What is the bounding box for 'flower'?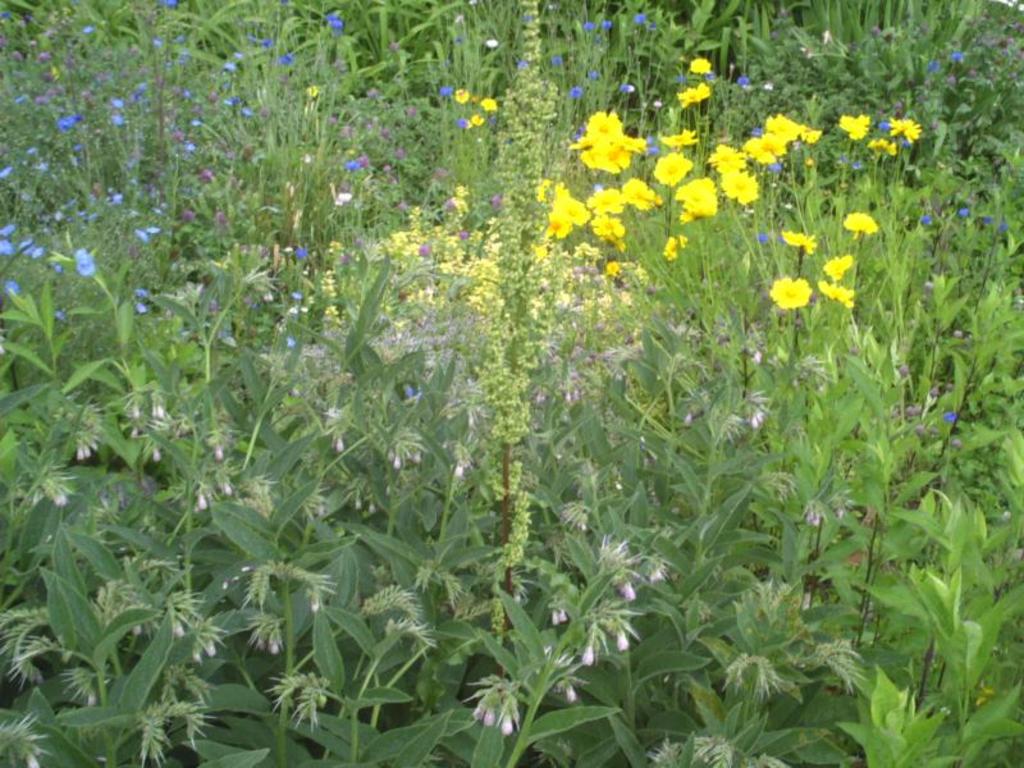
<box>868,132,899,160</box>.
